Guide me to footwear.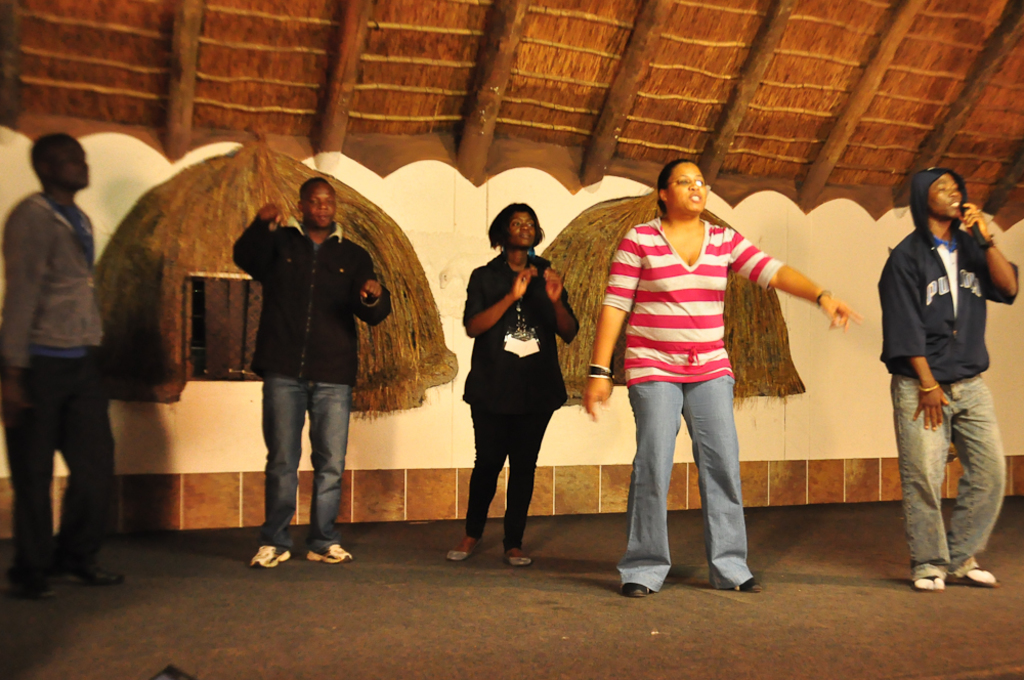
Guidance: x1=732, y1=575, x2=763, y2=596.
